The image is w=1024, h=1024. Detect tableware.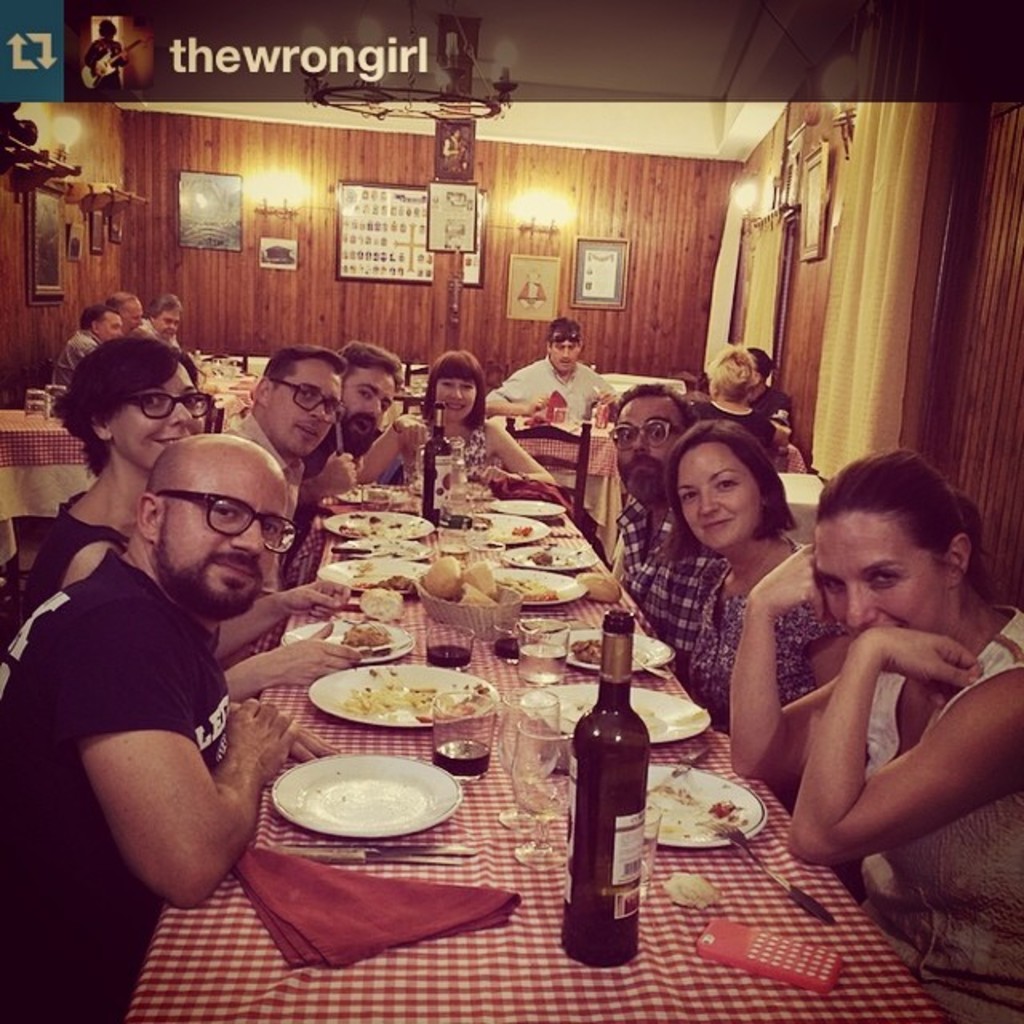
Detection: (274,726,485,869).
